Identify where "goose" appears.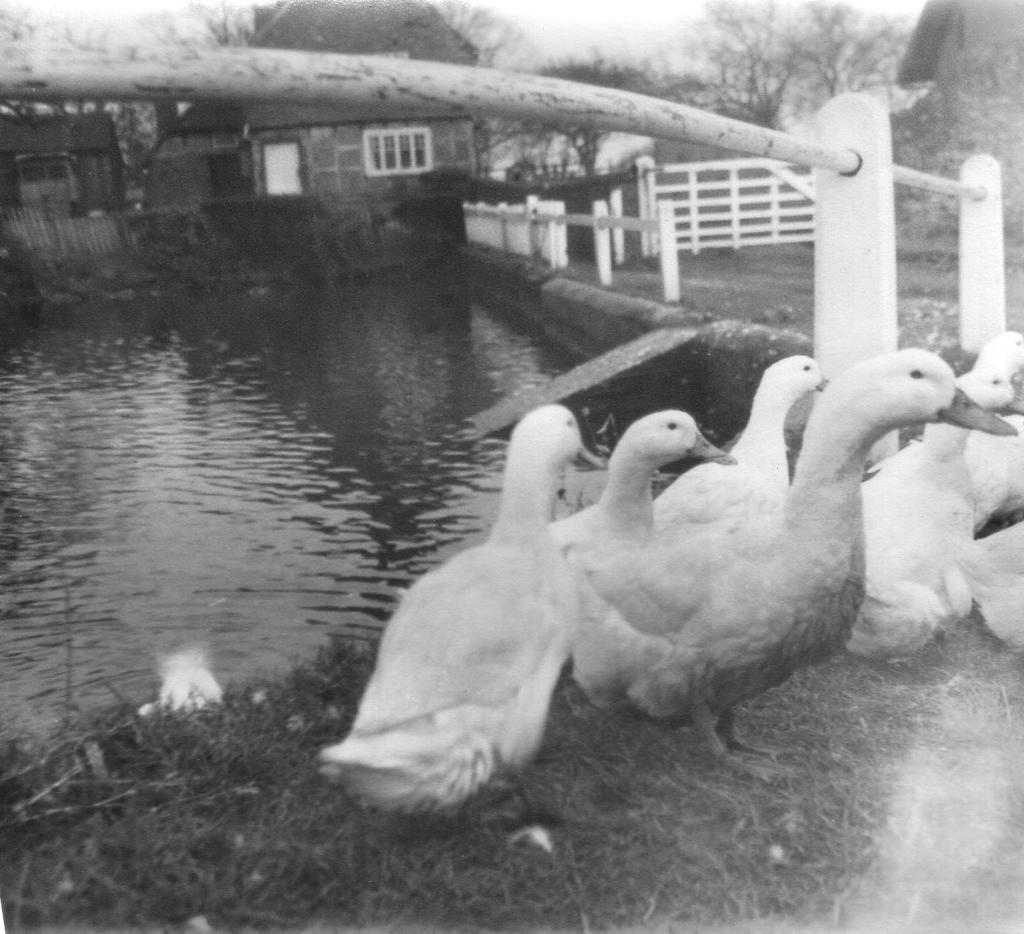
Appears at box=[844, 366, 1017, 661].
